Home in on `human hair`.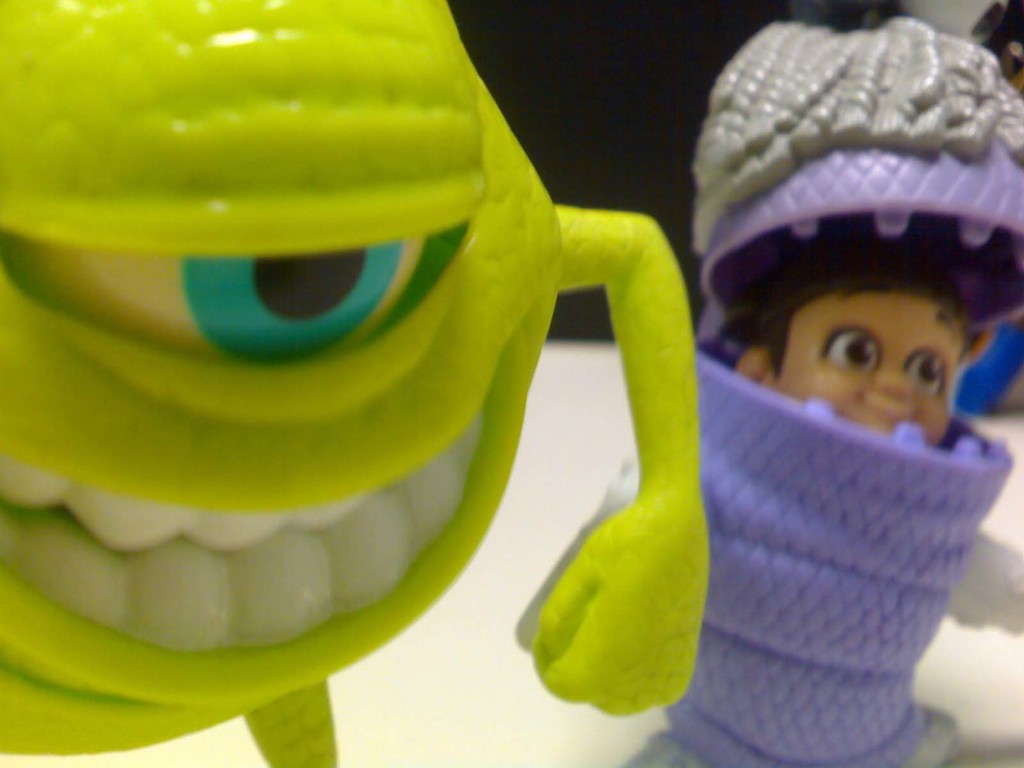
Homed in at x1=700 y1=191 x2=1018 y2=390.
